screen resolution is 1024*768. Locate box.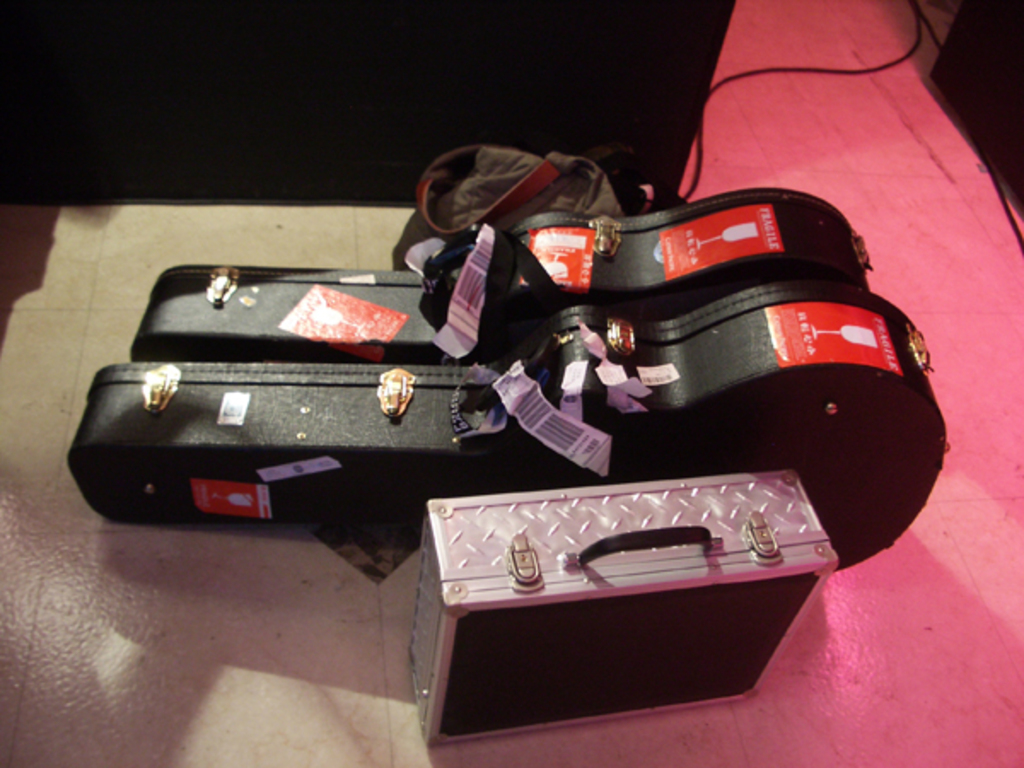
126 186 876 369.
